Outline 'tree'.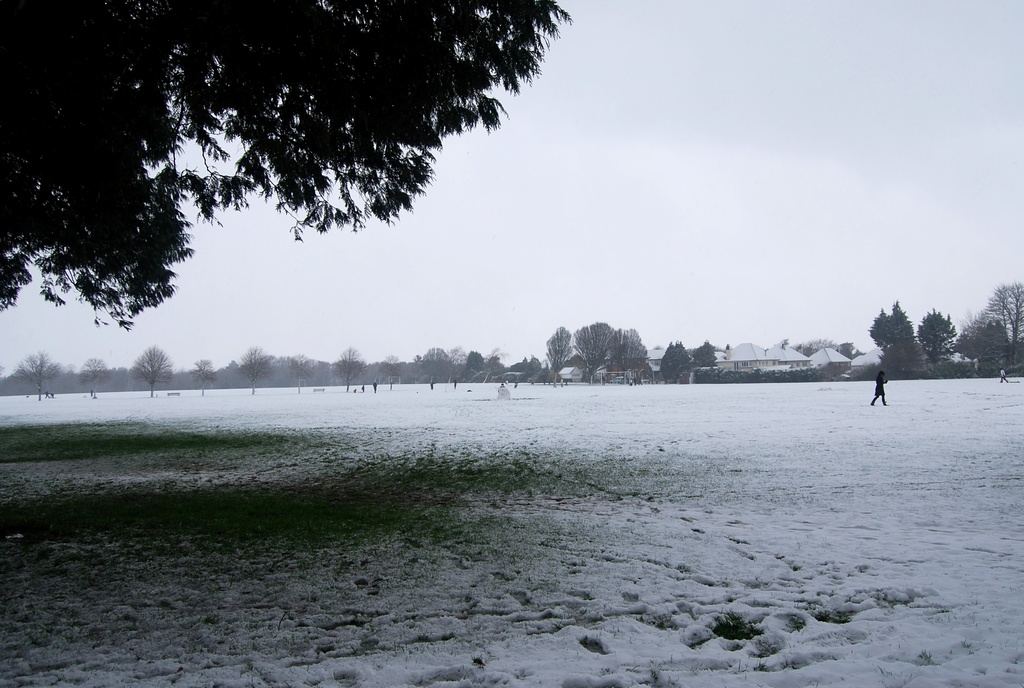
Outline: (660, 338, 692, 379).
